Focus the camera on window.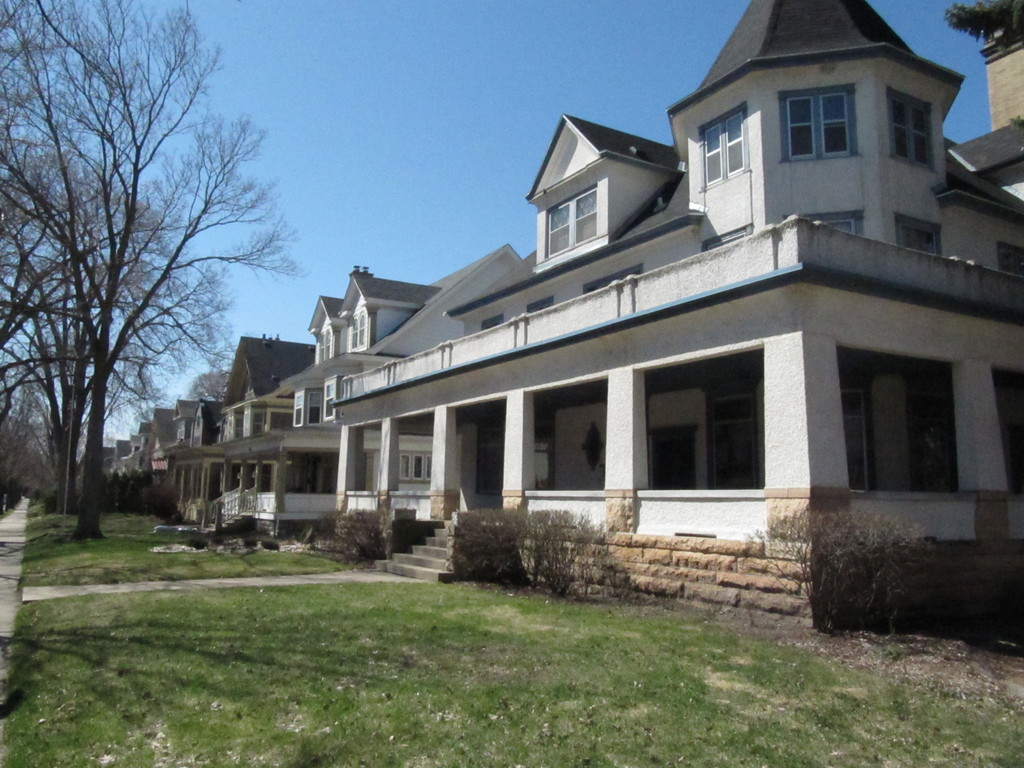
Focus region: BBox(292, 388, 305, 426).
